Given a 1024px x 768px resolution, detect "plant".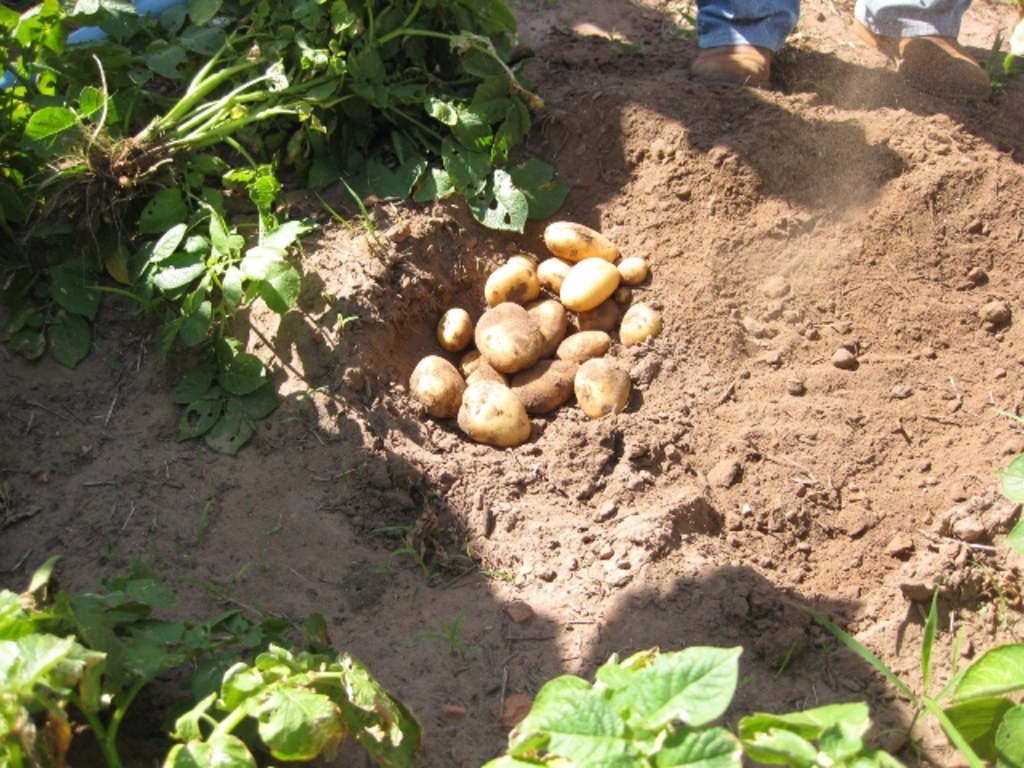
[left=0, top=0, right=586, bottom=472].
